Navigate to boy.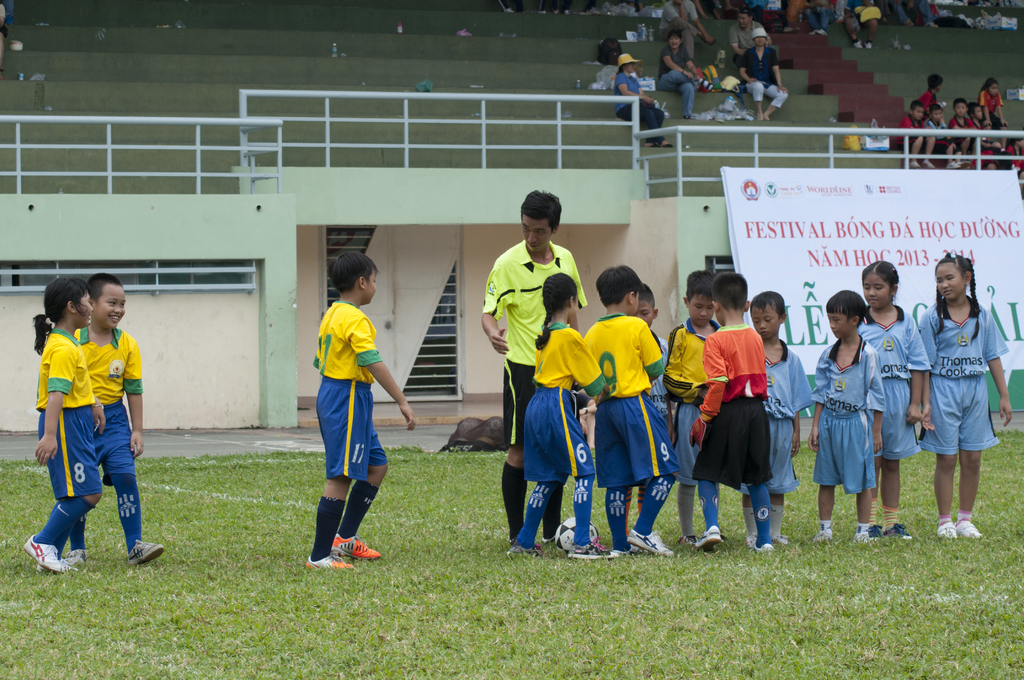
Navigation target: <box>678,274,757,557</box>.
